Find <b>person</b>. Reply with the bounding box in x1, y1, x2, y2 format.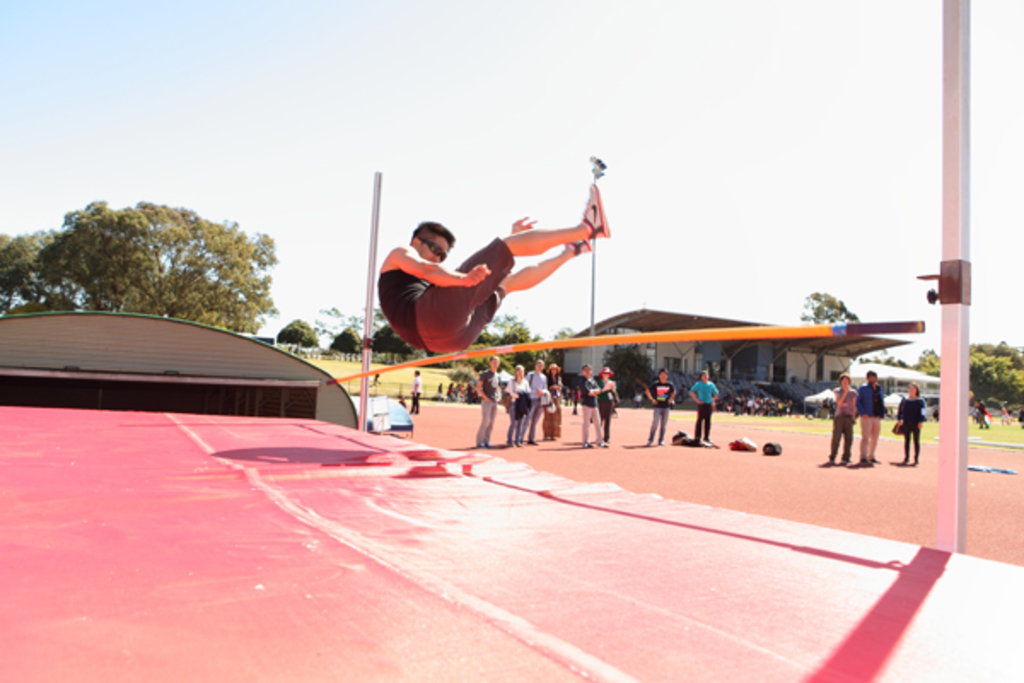
476, 355, 502, 444.
